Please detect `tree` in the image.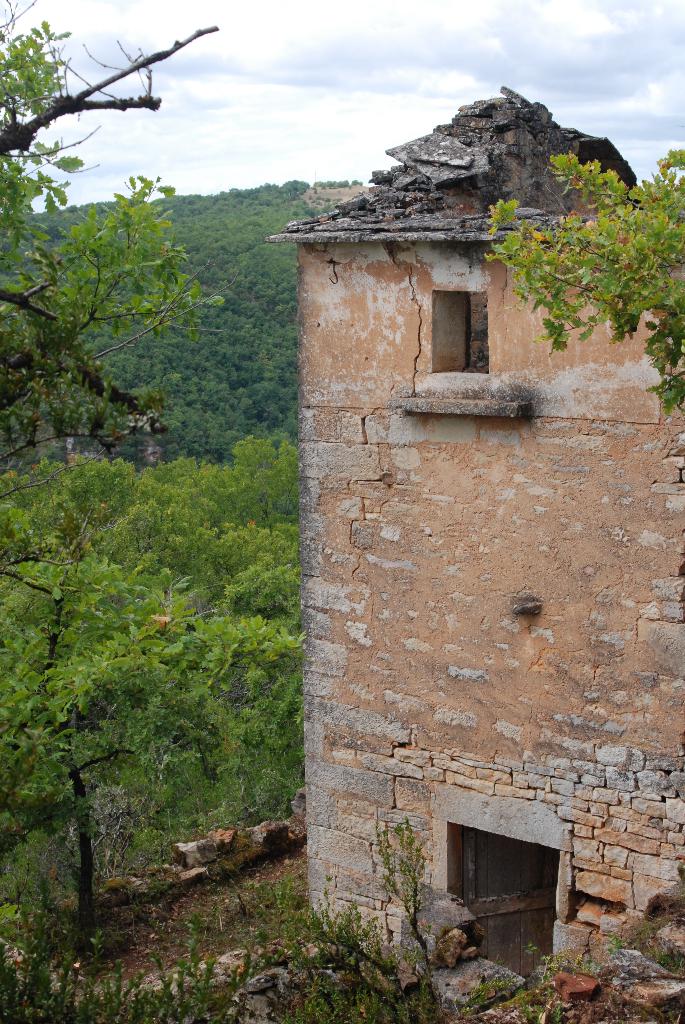
rect(0, 426, 304, 938).
